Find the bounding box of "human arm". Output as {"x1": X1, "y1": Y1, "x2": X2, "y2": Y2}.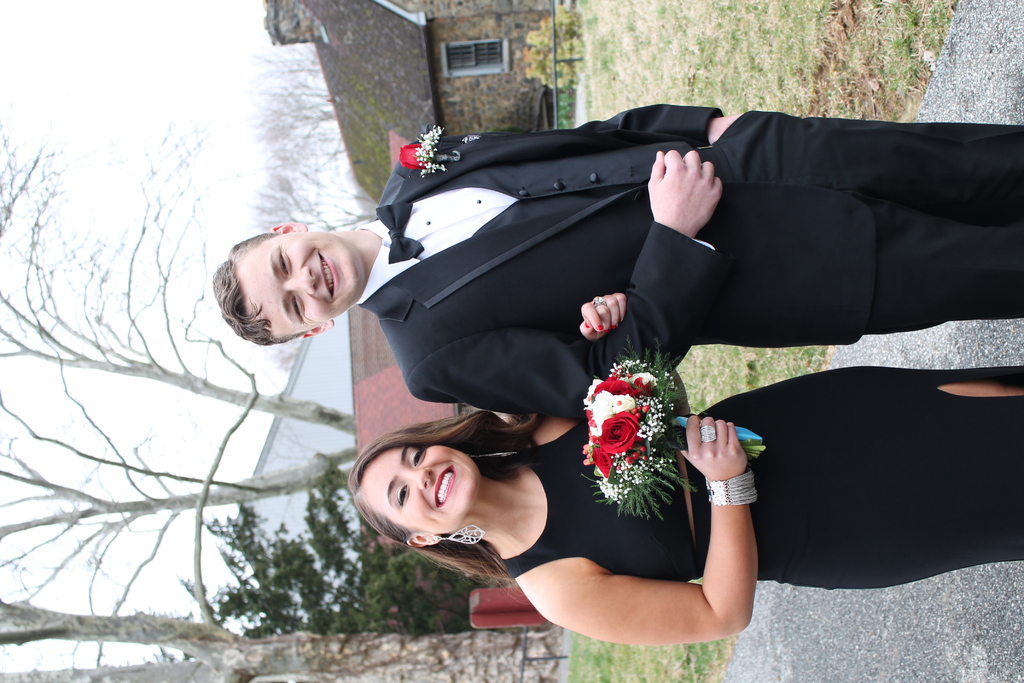
{"x1": 404, "y1": 150, "x2": 724, "y2": 413}.
